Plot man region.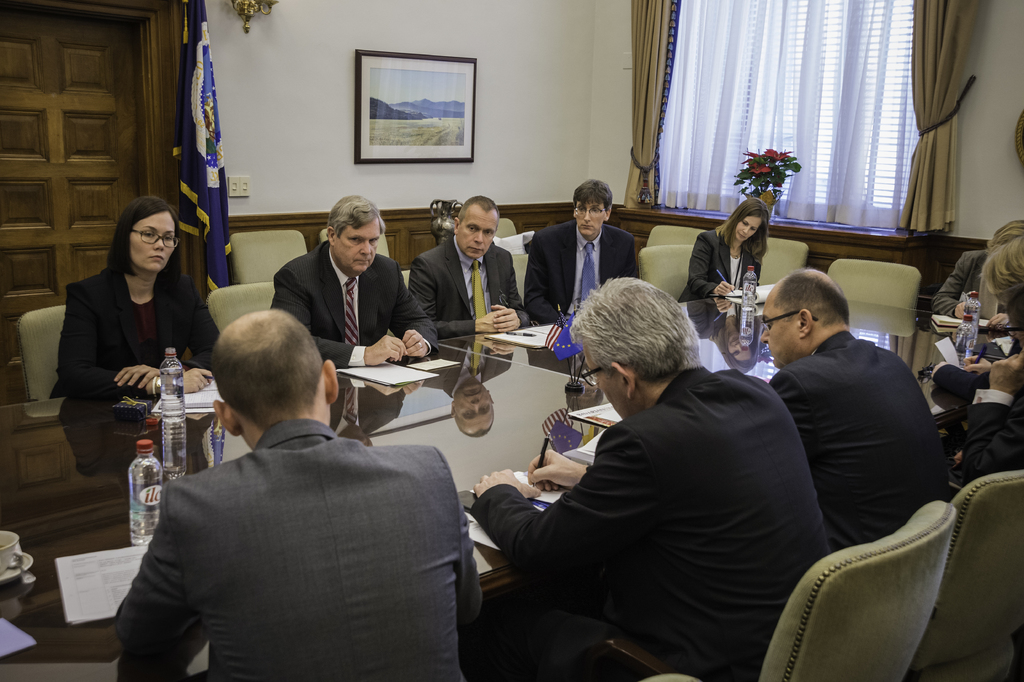
Plotted at Rect(269, 194, 440, 365).
